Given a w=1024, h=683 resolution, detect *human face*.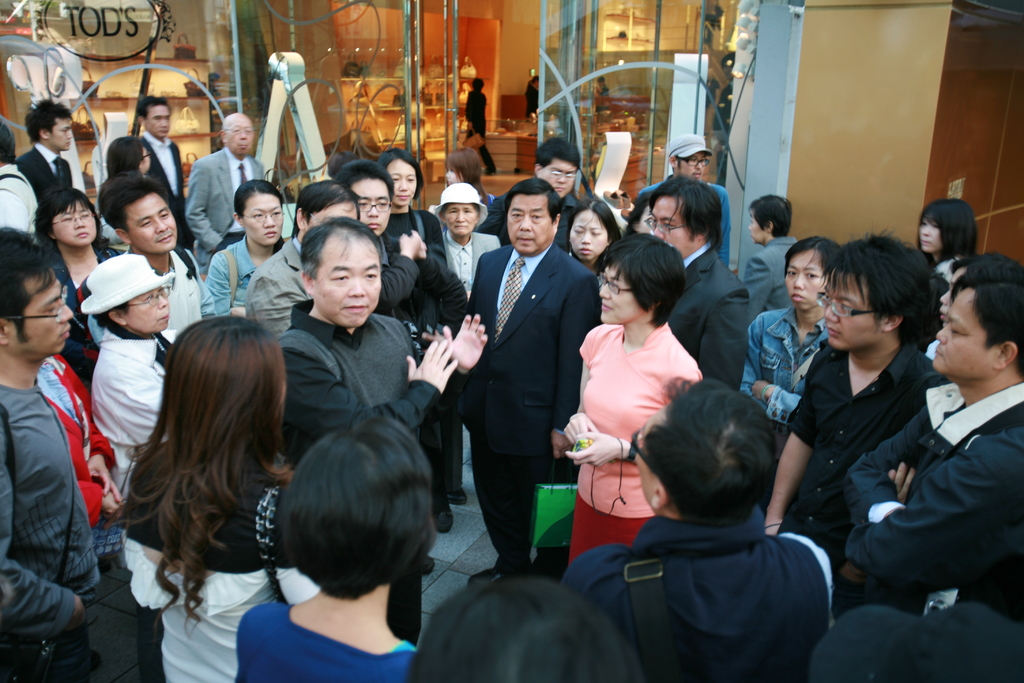
bbox=[142, 146, 151, 172].
